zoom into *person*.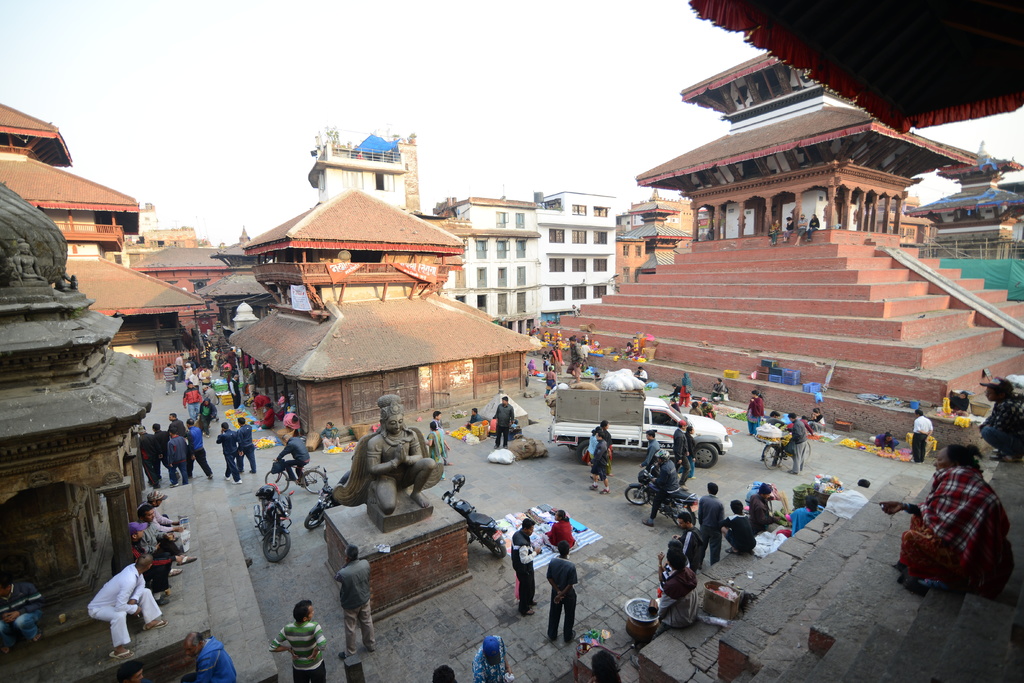
Zoom target: Rect(510, 516, 545, 614).
